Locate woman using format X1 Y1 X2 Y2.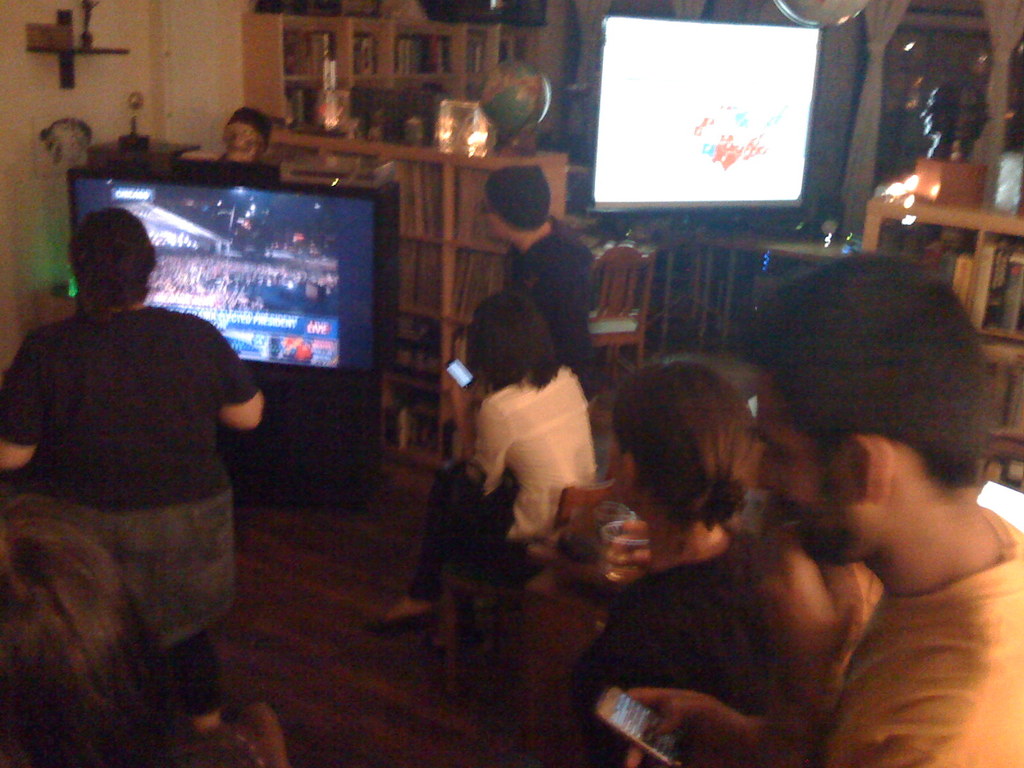
367 291 588 651.
